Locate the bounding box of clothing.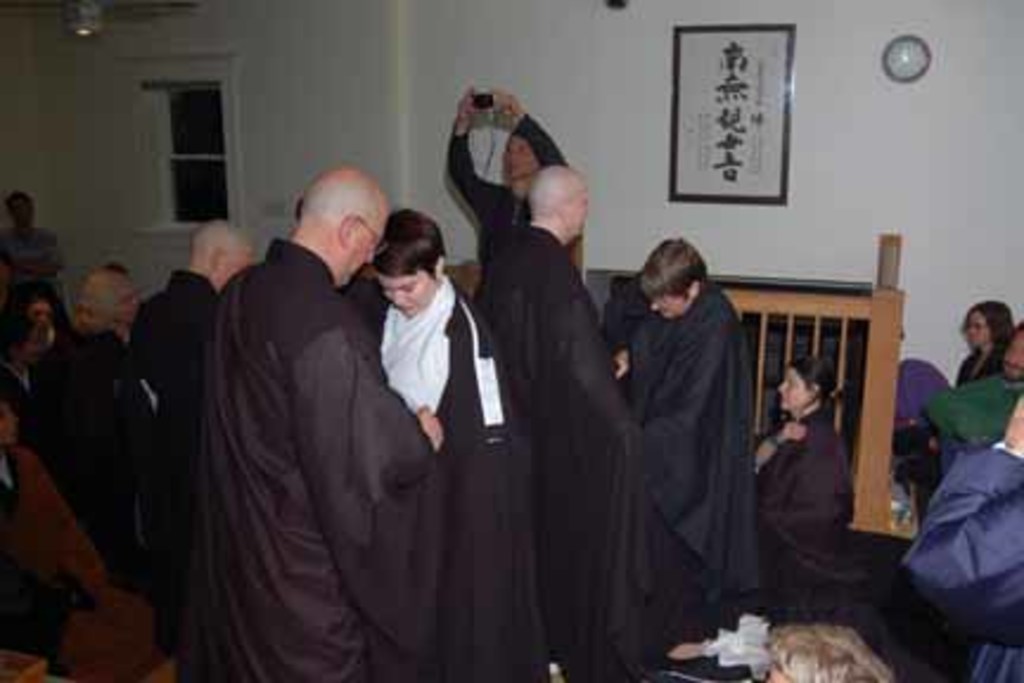
Bounding box: region(128, 261, 228, 417).
